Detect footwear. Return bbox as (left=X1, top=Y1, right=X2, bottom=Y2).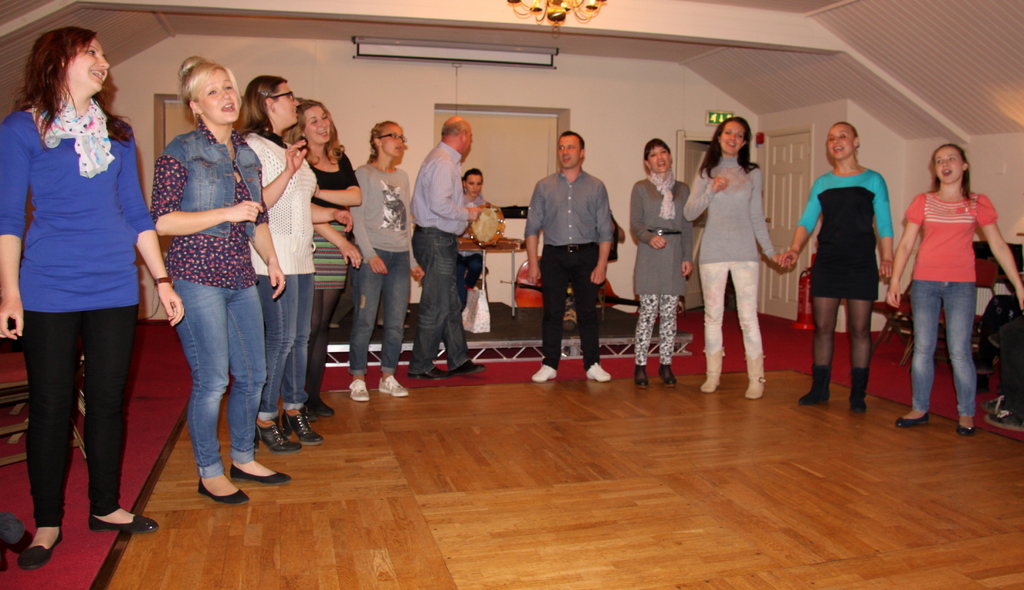
(left=587, top=363, right=611, bottom=380).
